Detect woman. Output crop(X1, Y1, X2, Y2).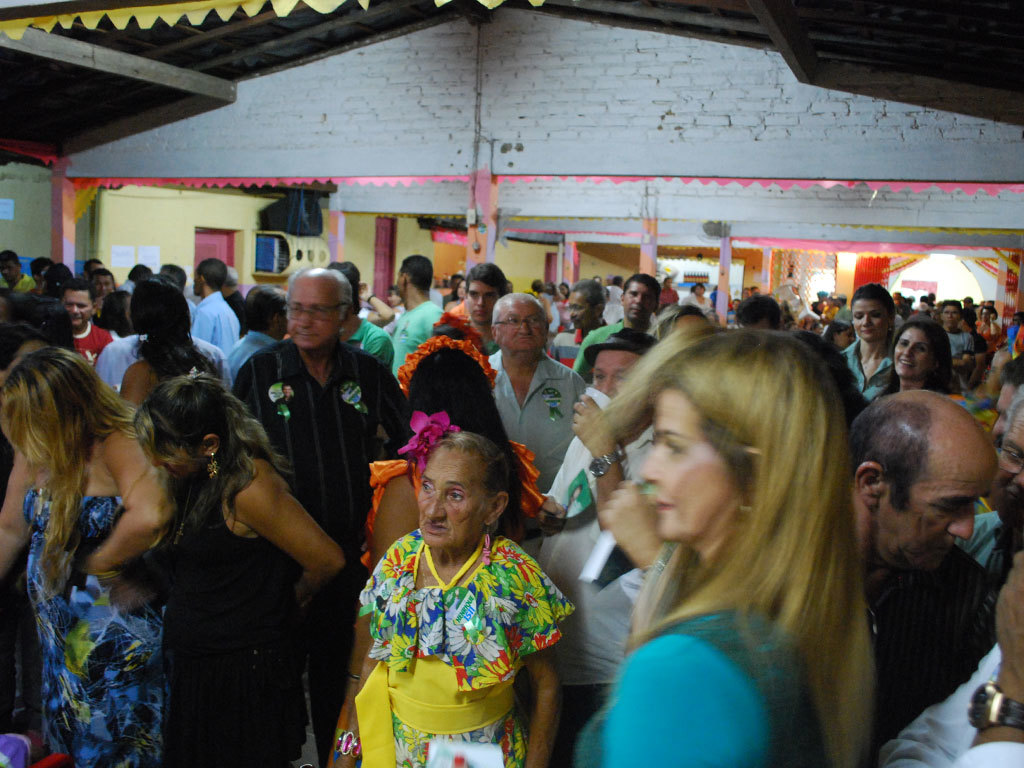
crop(976, 307, 1005, 351).
